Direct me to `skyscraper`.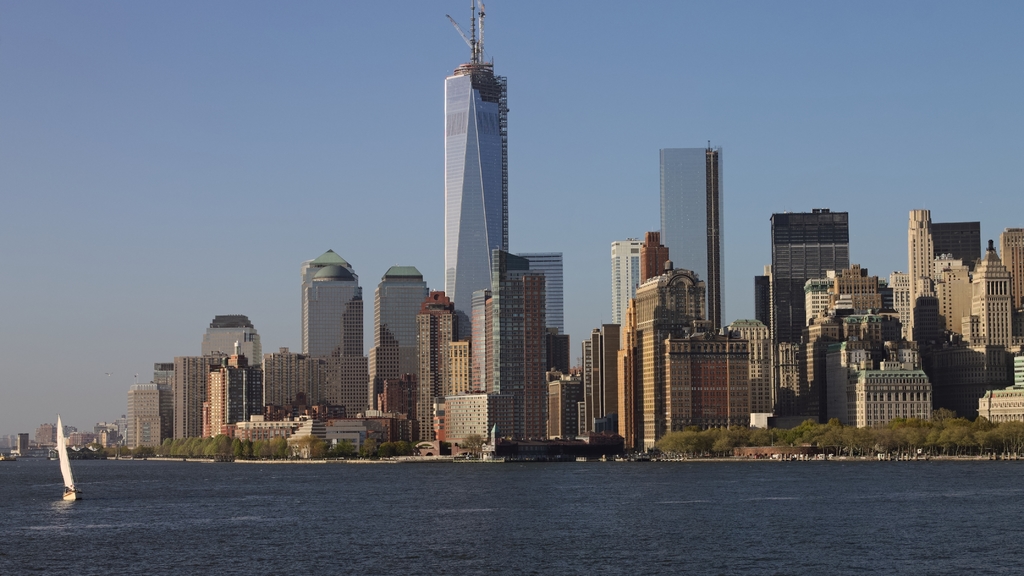
Direction: box(424, 6, 520, 328).
